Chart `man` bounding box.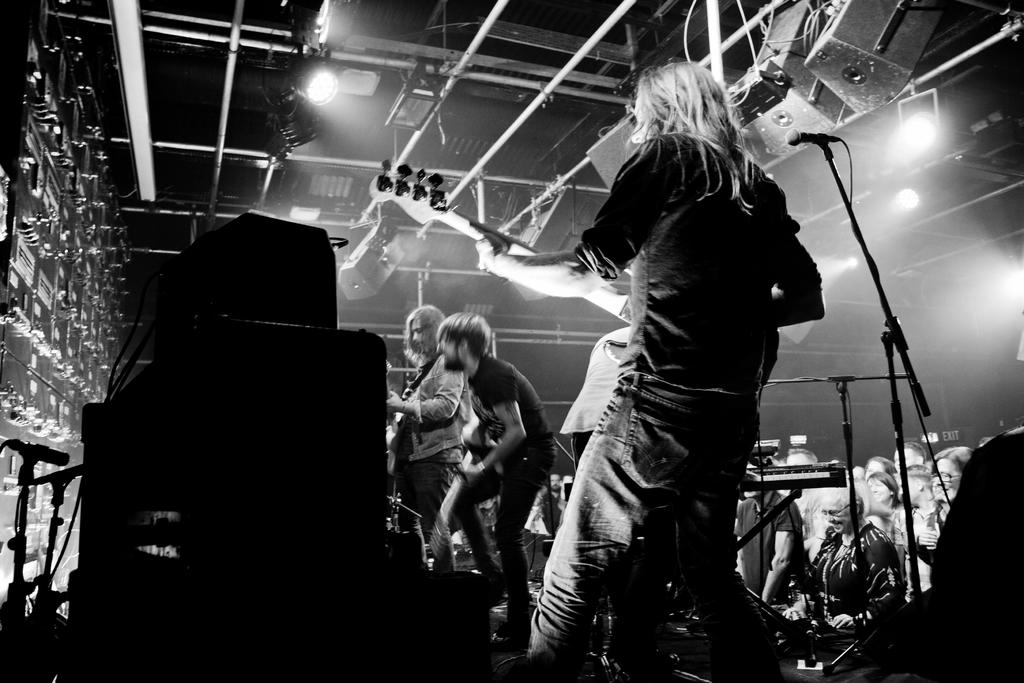
Charted: <box>734,454,801,599</box>.
